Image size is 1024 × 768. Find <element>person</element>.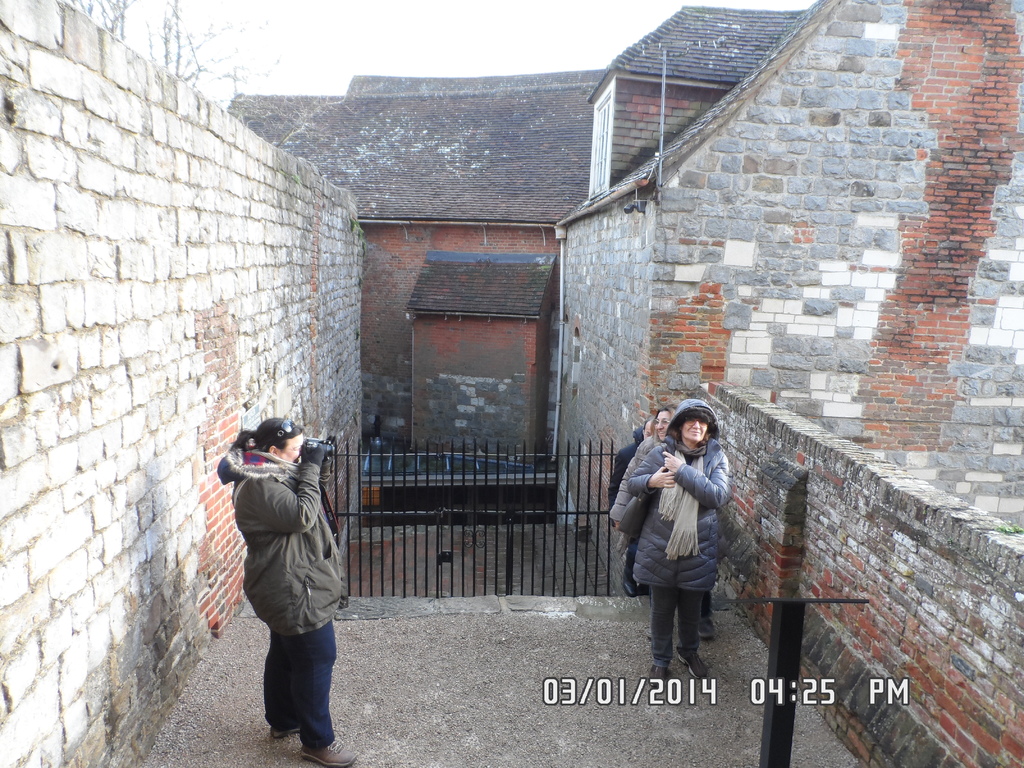
box=[609, 406, 678, 544].
